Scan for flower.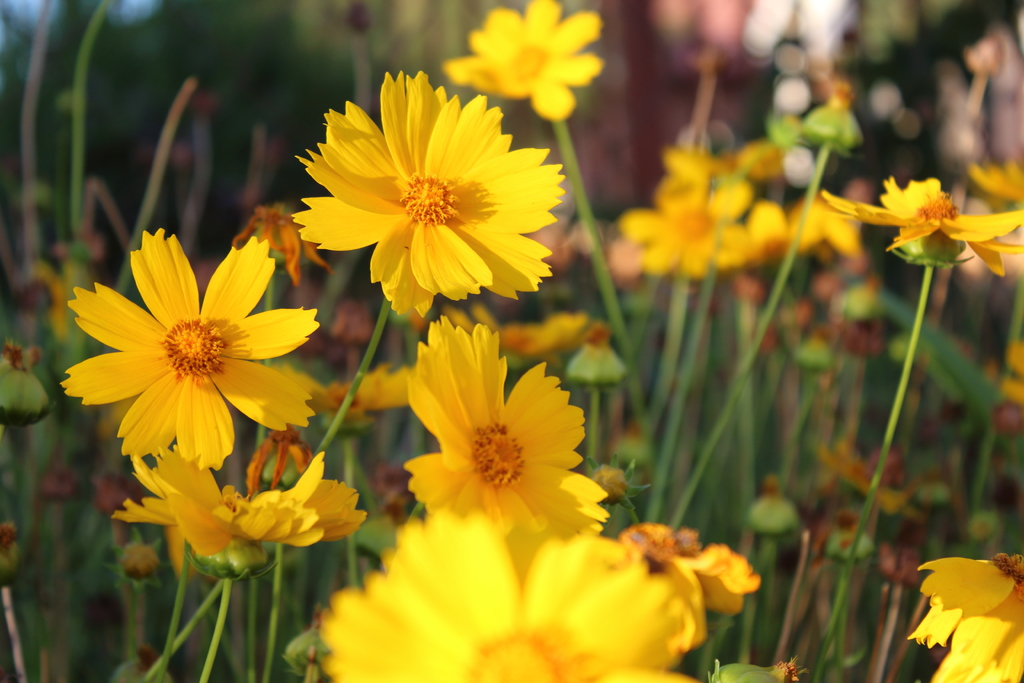
Scan result: locate(660, 147, 754, 210).
